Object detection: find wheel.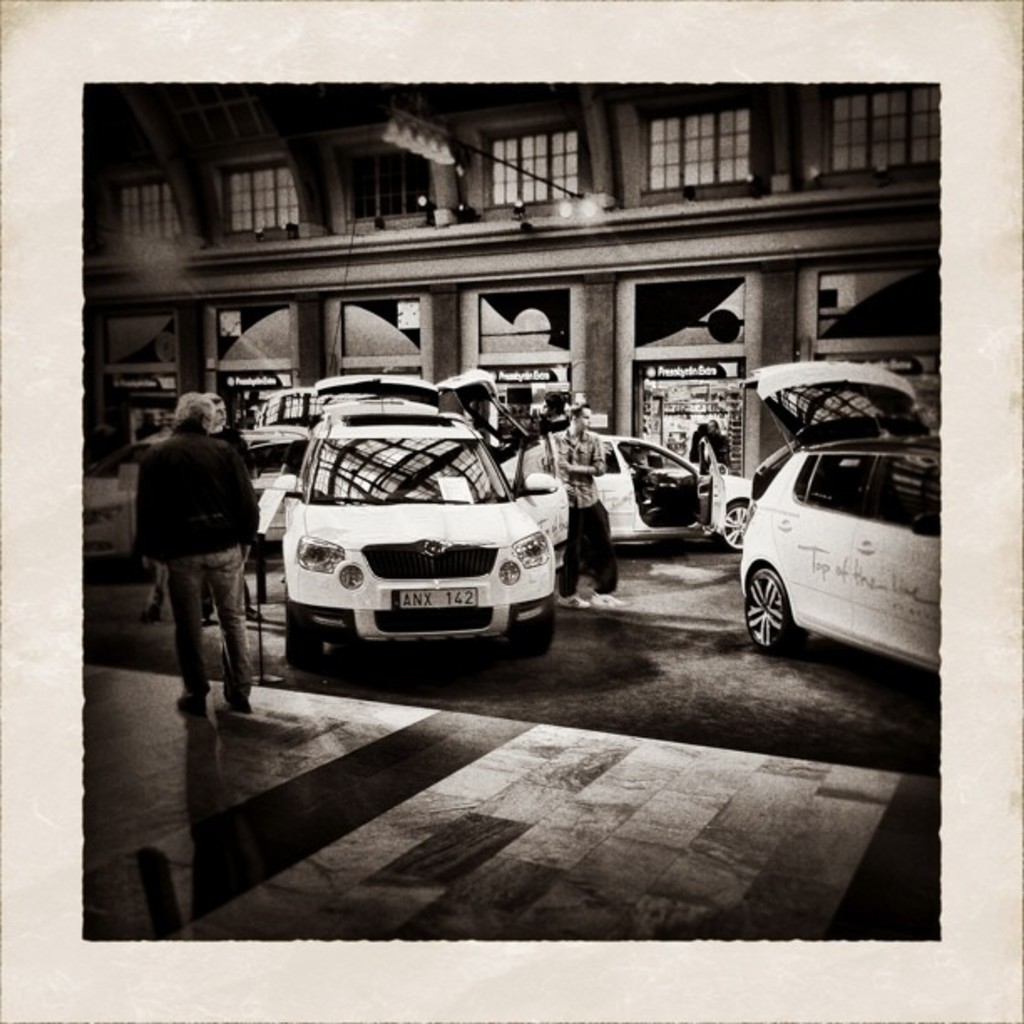
[723, 505, 750, 550].
